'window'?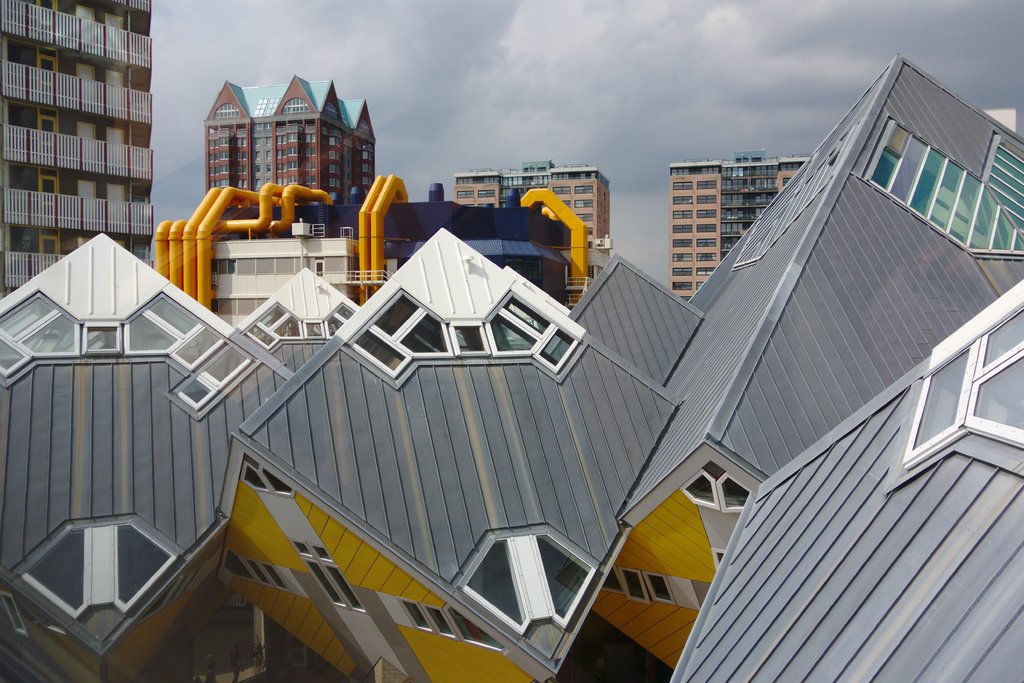
locate(552, 187, 570, 196)
